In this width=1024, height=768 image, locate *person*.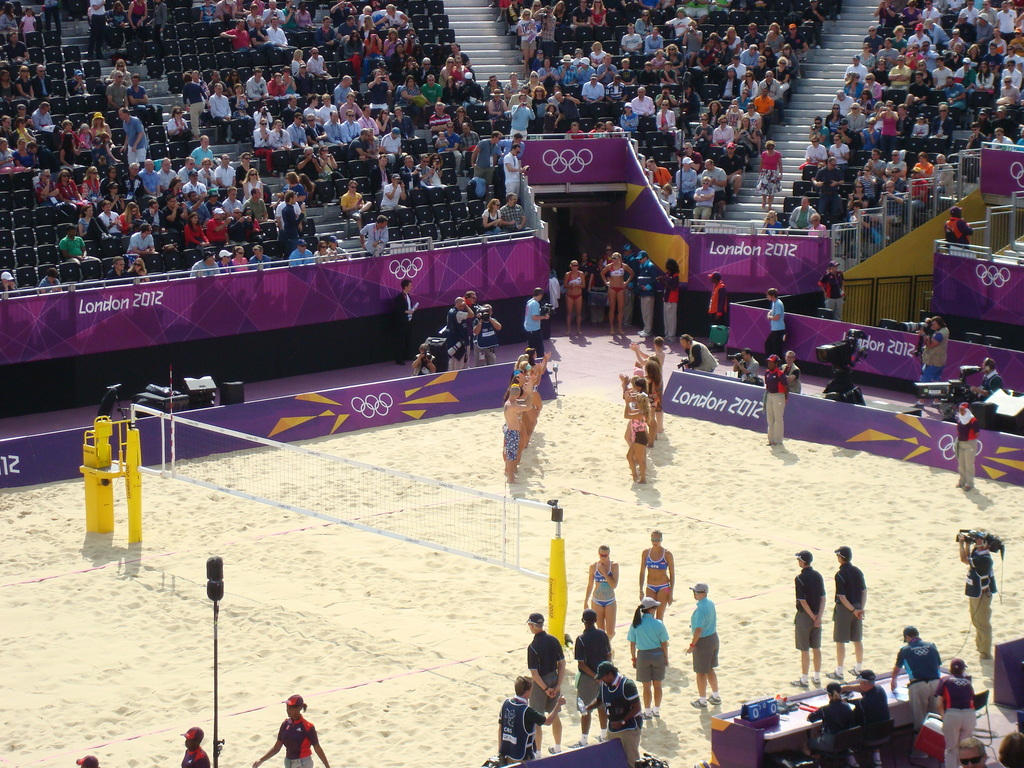
Bounding box: <bbox>460, 296, 489, 358</bbox>.
